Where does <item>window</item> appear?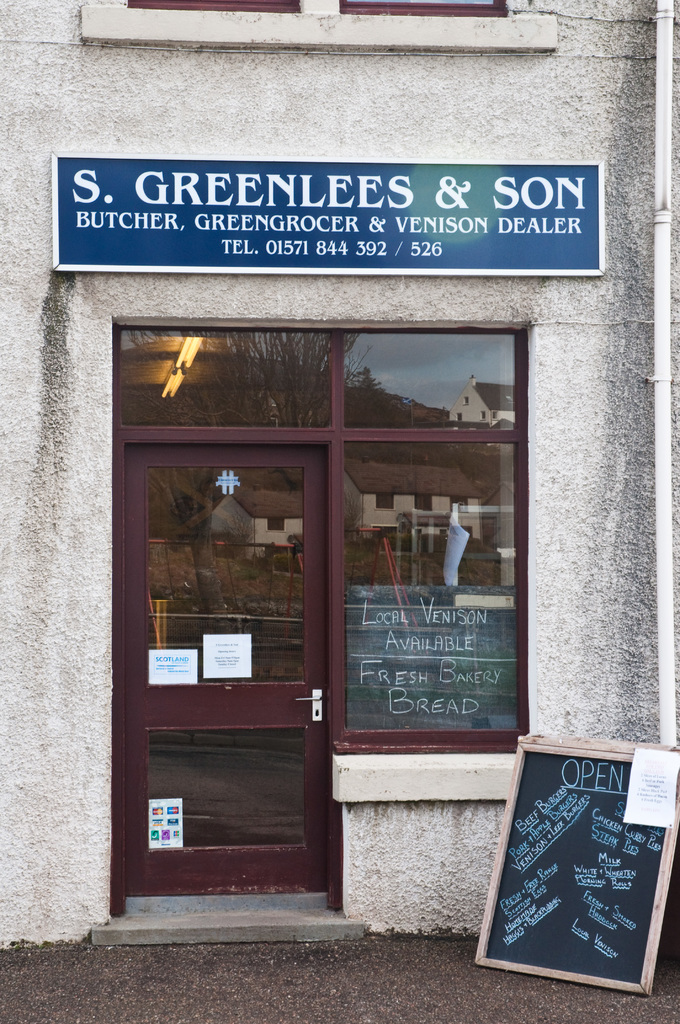
Appears at <region>76, 0, 558, 50</region>.
